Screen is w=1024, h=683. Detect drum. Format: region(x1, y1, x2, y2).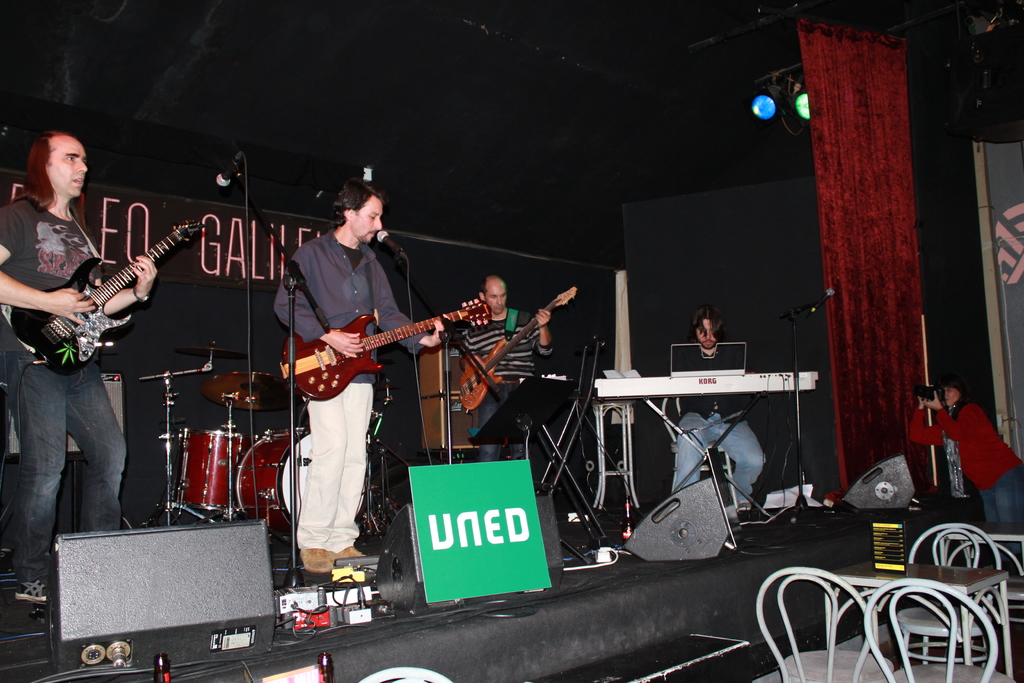
region(168, 427, 251, 515).
